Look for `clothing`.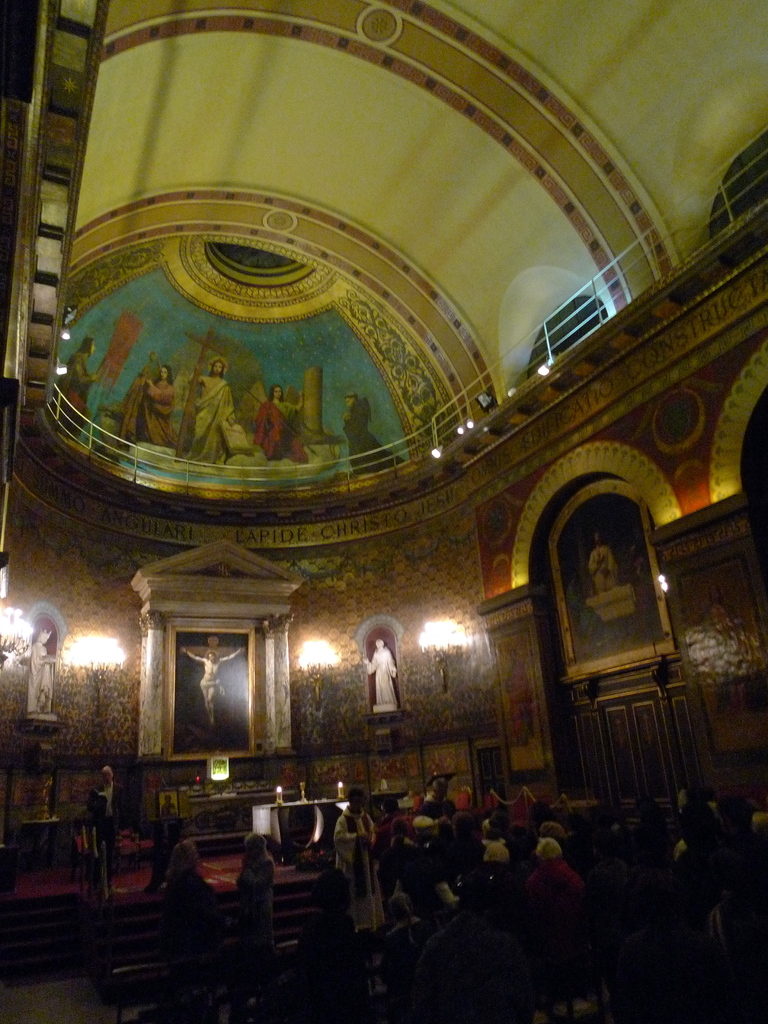
Found: BBox(161, 799, 177, 819).
